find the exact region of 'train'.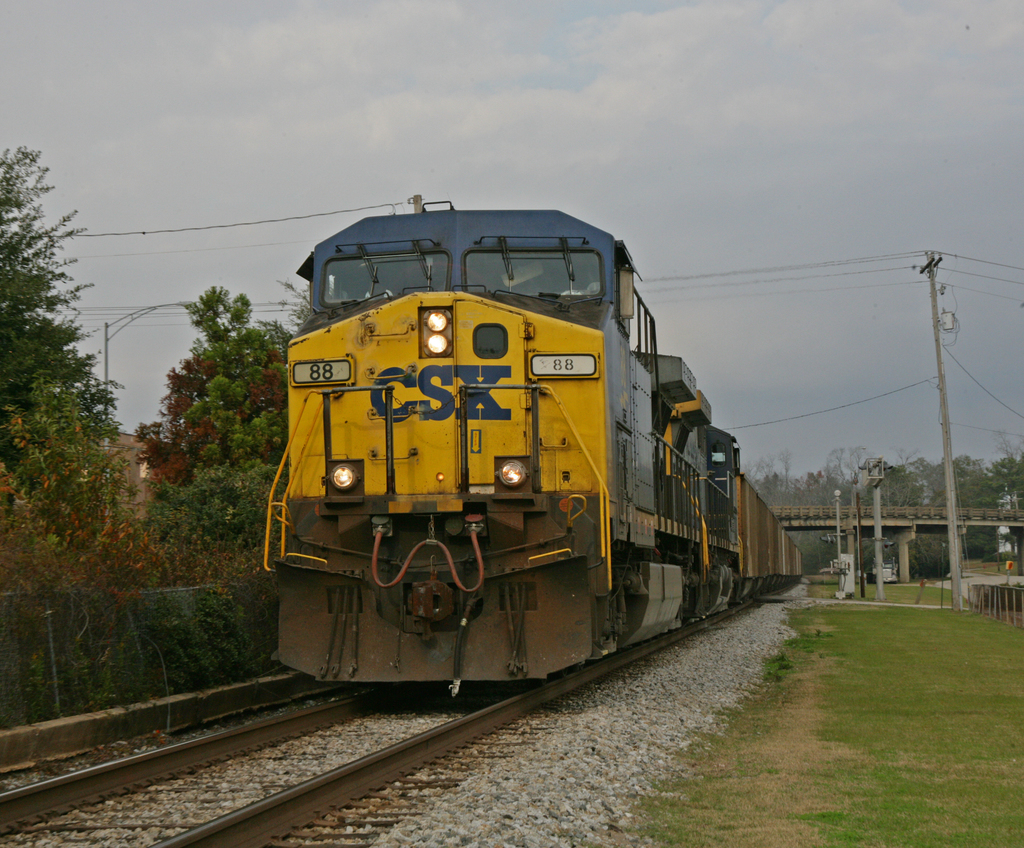
Exact region: {"x1": 266, "y1": 199, "x2": 806, "y2": 680}.
